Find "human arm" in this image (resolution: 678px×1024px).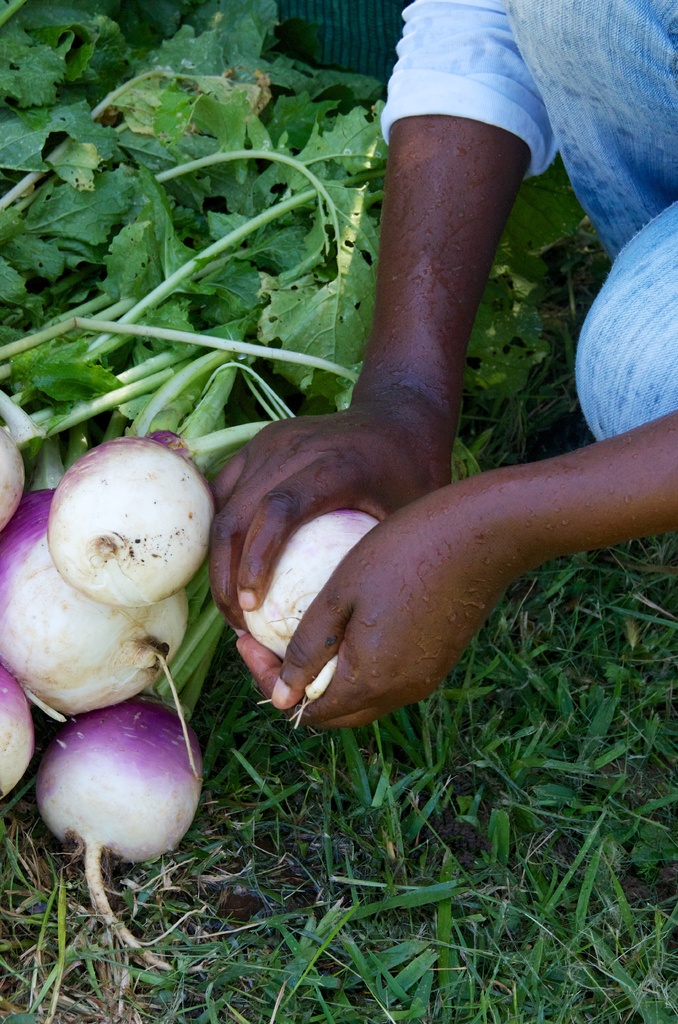
234, 393, 677, 760.
